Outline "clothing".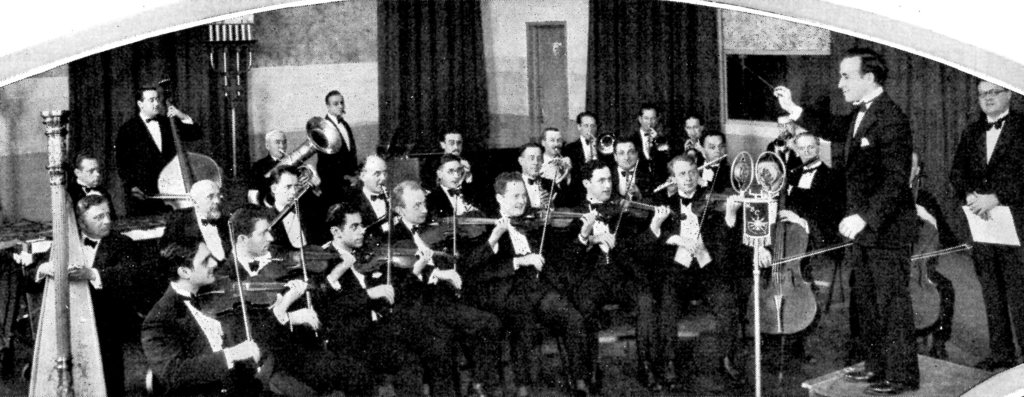
Outline: l=961, t=110, r=1023, b=359.
